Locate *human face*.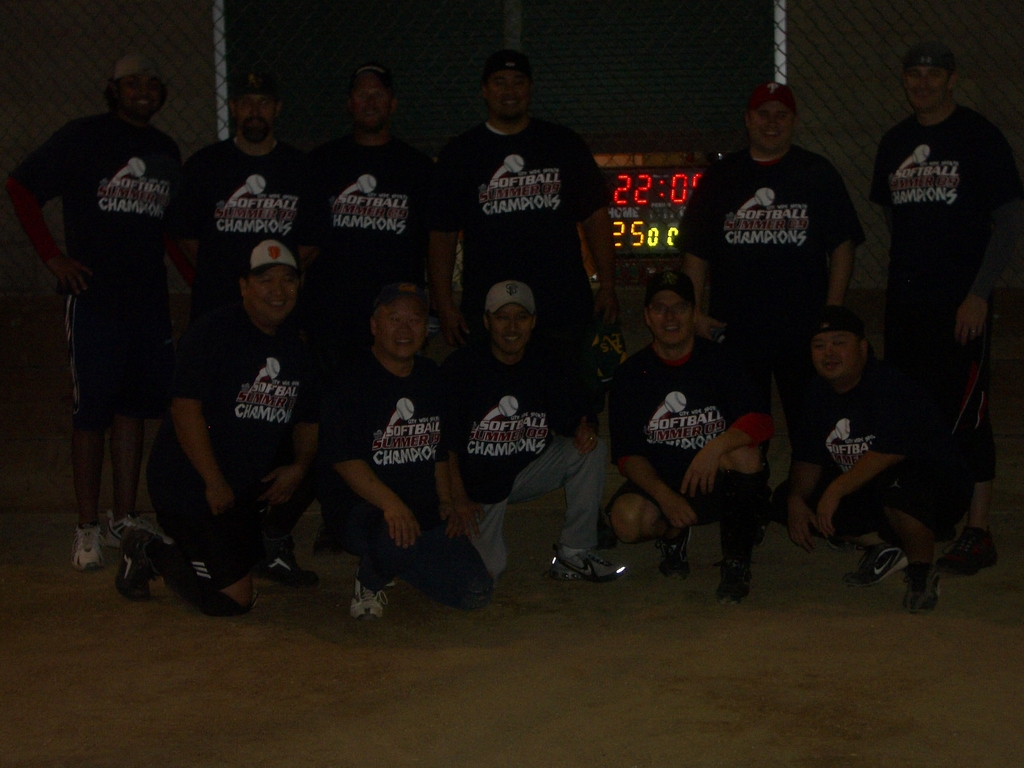
Bounding box: 238/96/276/144.
